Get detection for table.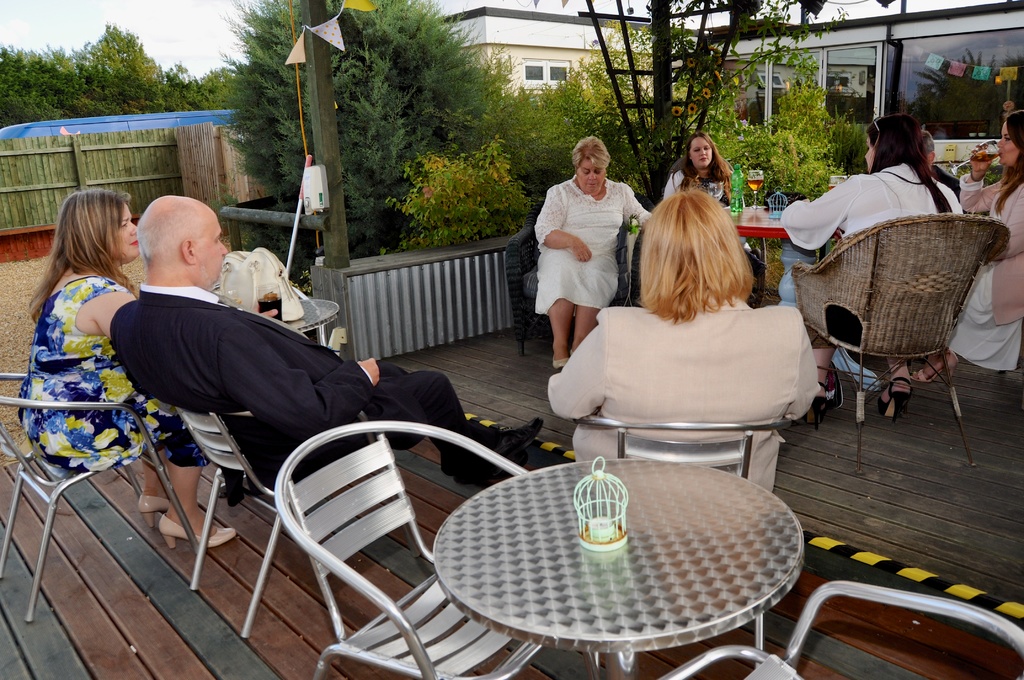
Detection: select_region(692, 198, 801, 244).
